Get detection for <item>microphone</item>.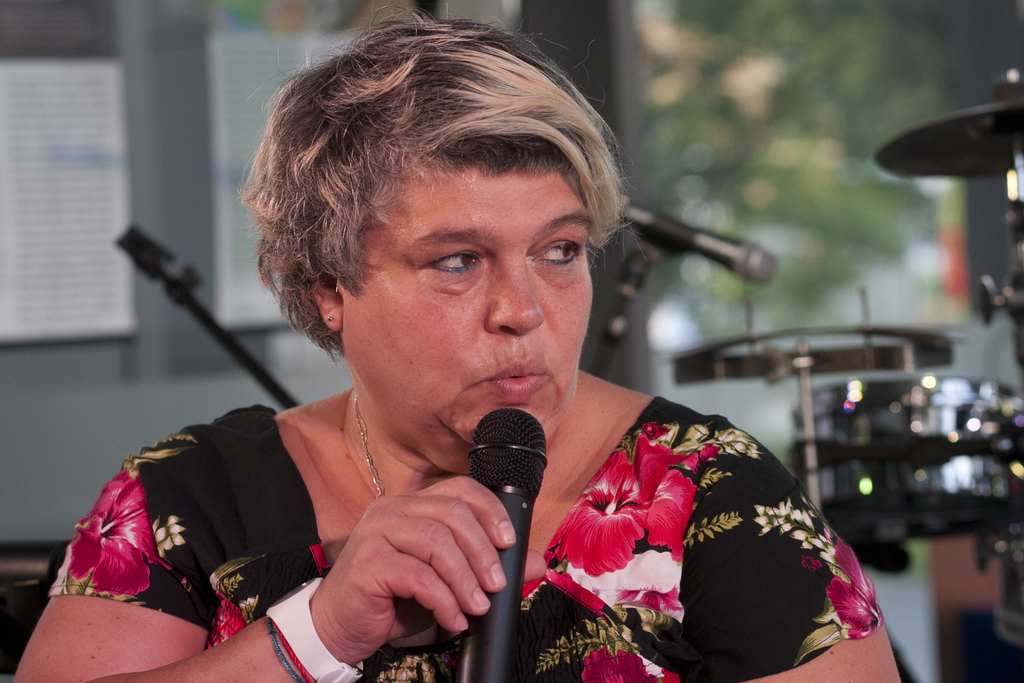
Detection: x1=619, y1=202, x2=778, y2=283.
